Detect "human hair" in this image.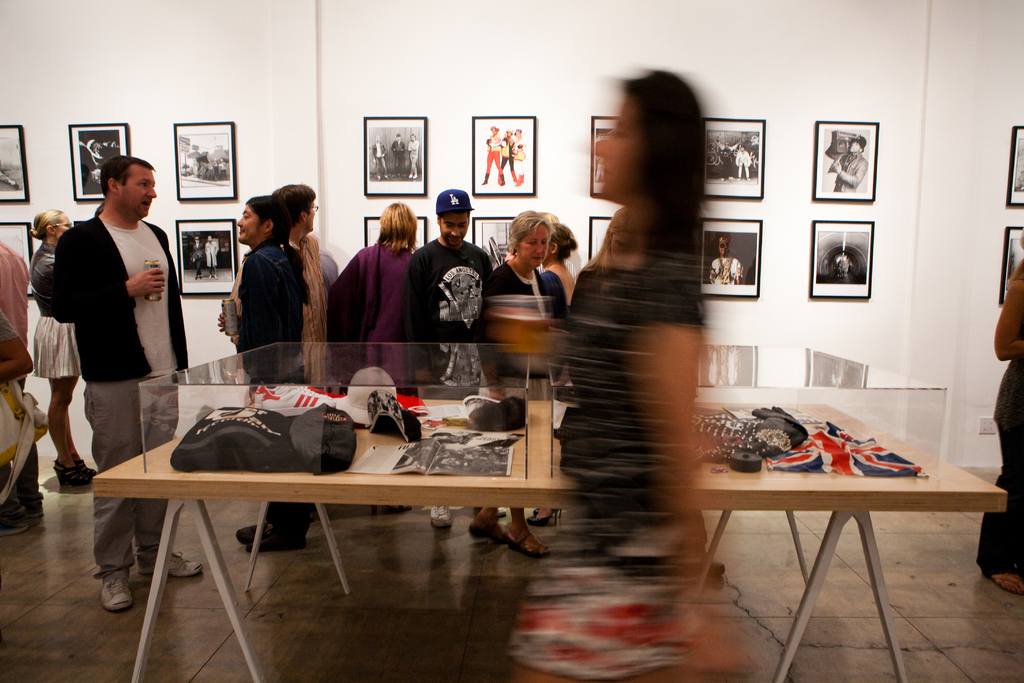
Detection: region(248, 194, 315, 307).
